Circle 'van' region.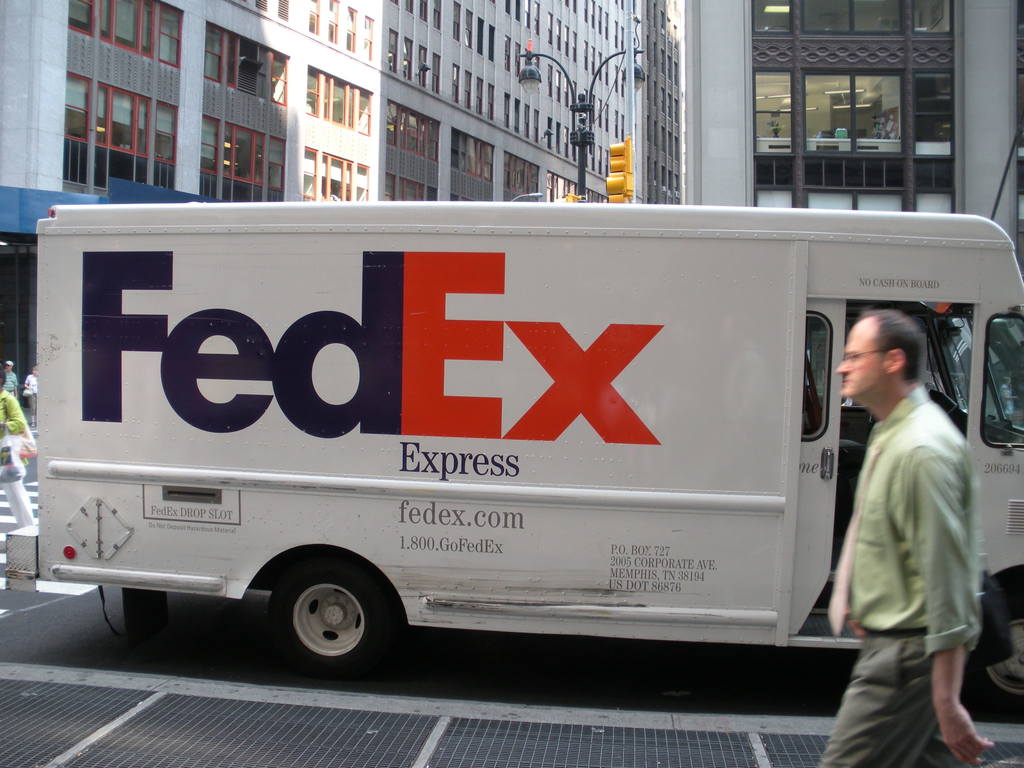
Region: box(1, 206, 1023, 726).
